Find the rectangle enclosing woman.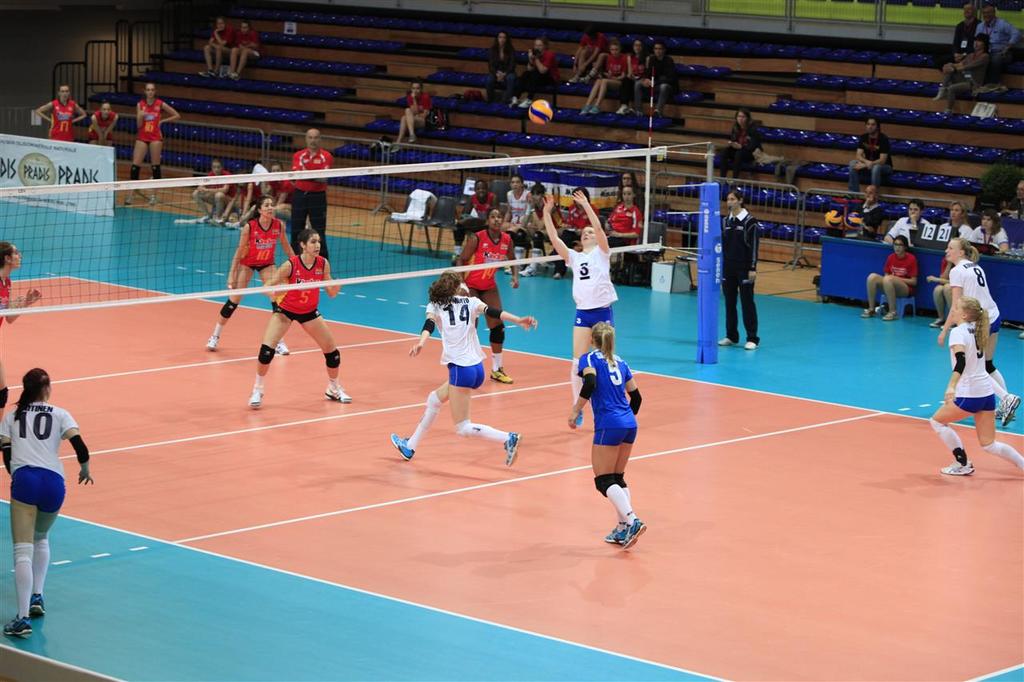
0 233 47 415.
